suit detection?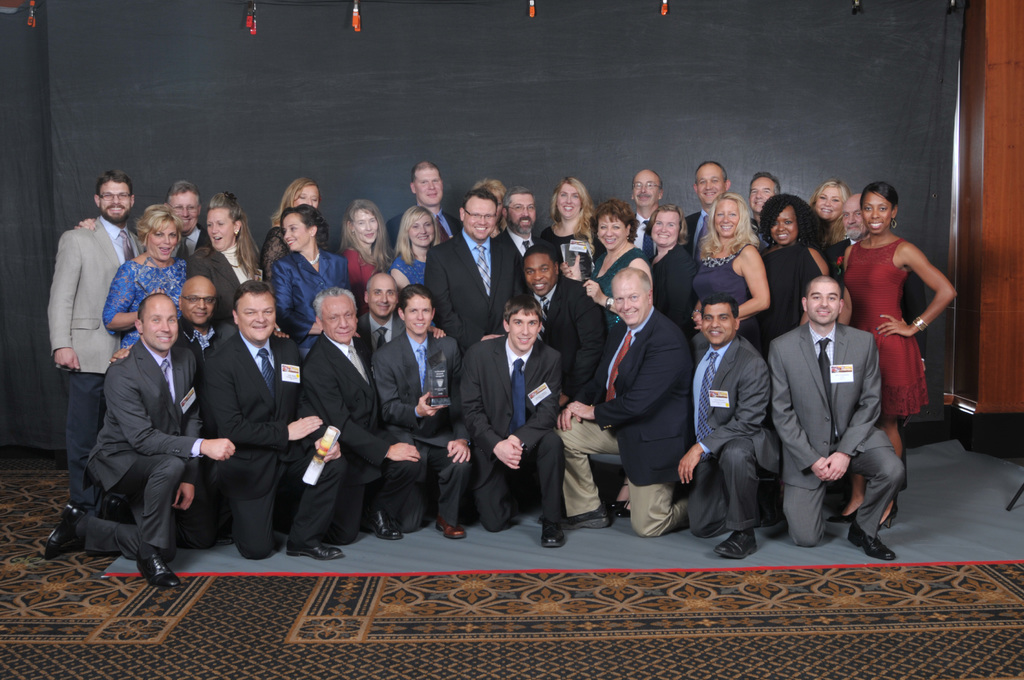
bbox=(690, 329, 776, 534)
